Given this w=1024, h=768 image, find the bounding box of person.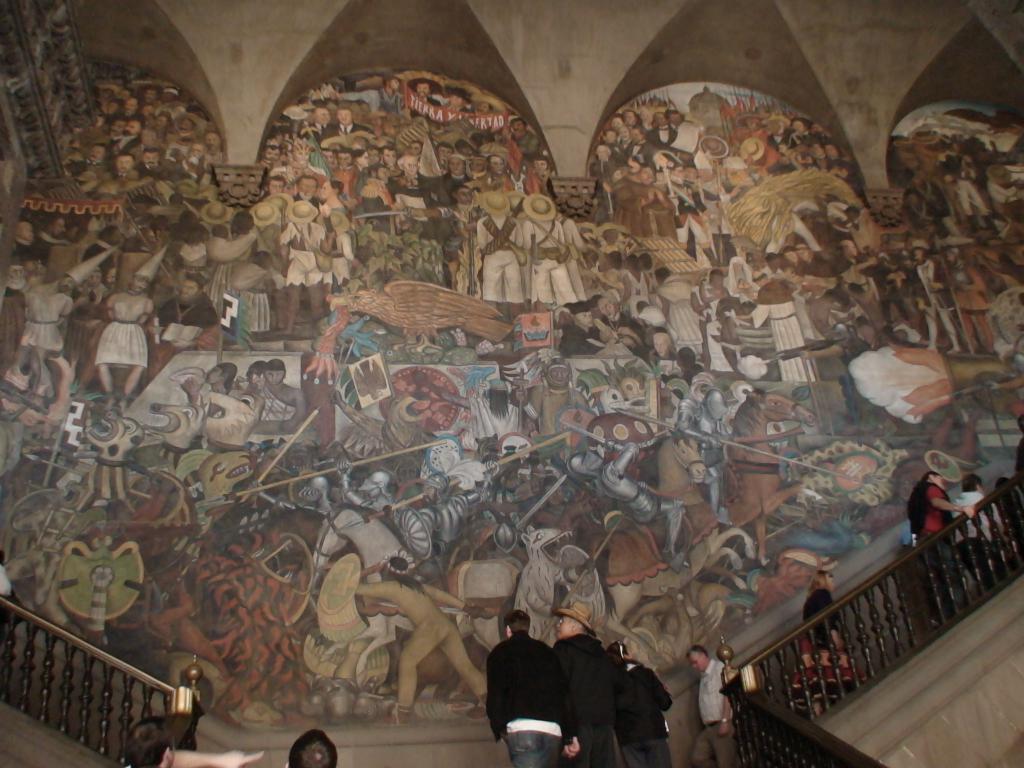
122, 719, 264, 767.
